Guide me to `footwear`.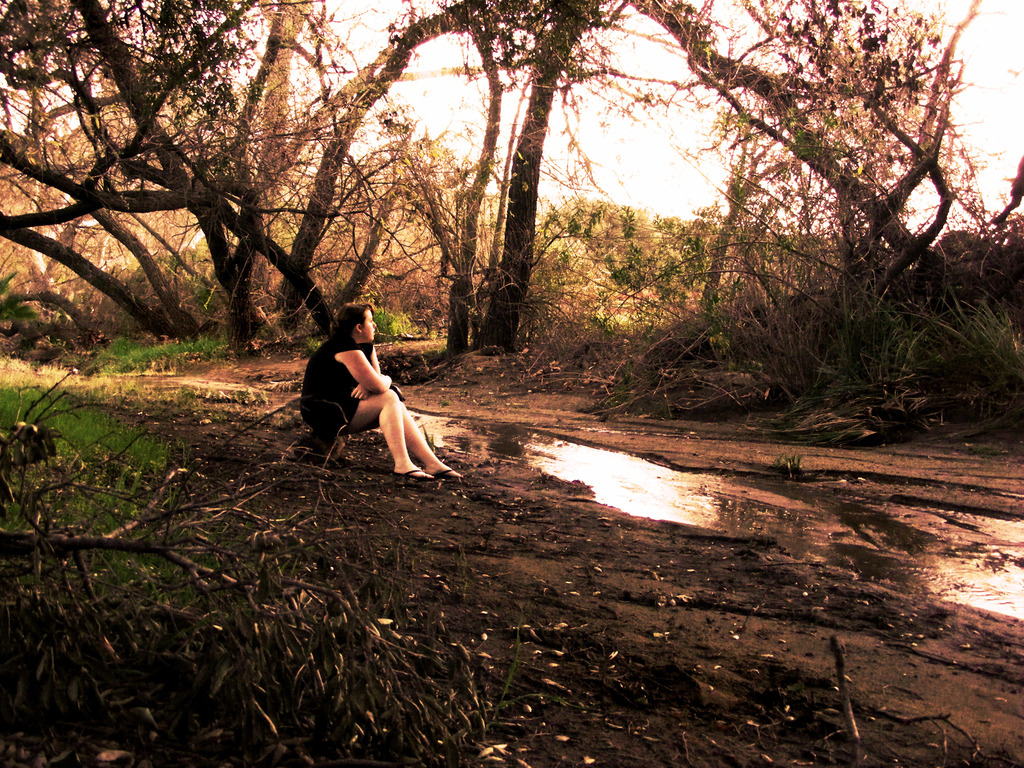
Guidance: 432:468:460:479.
